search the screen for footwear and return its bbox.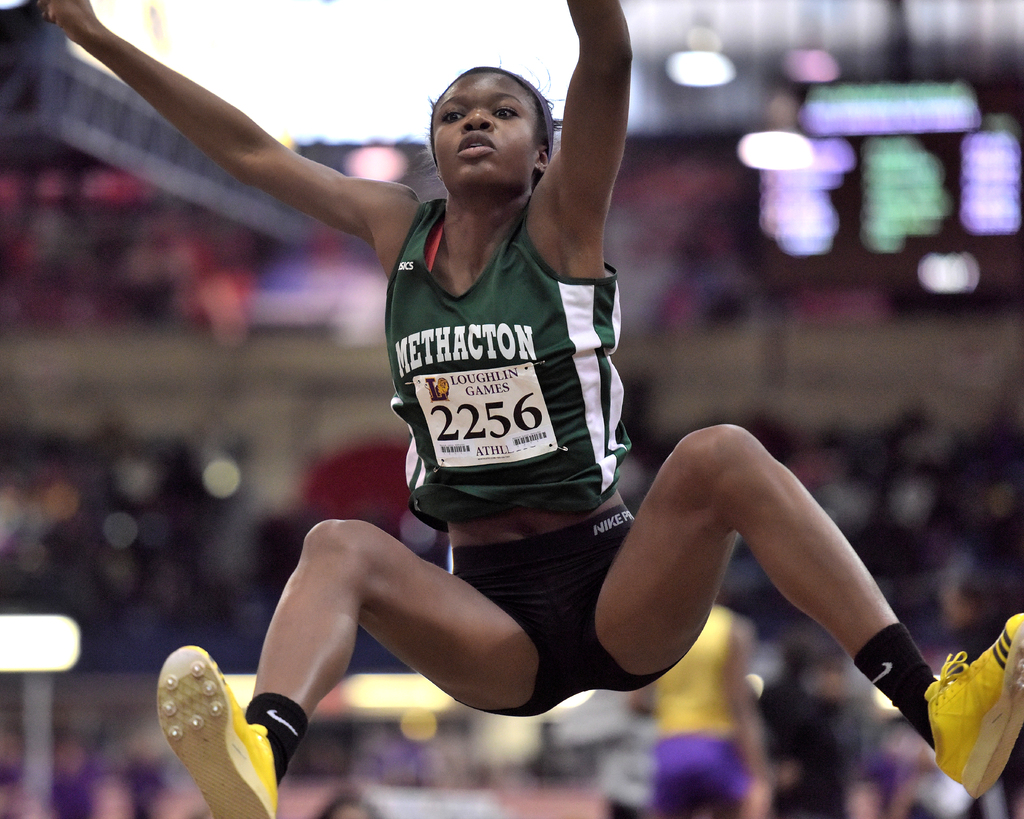
Found: 140:641:297:806.
